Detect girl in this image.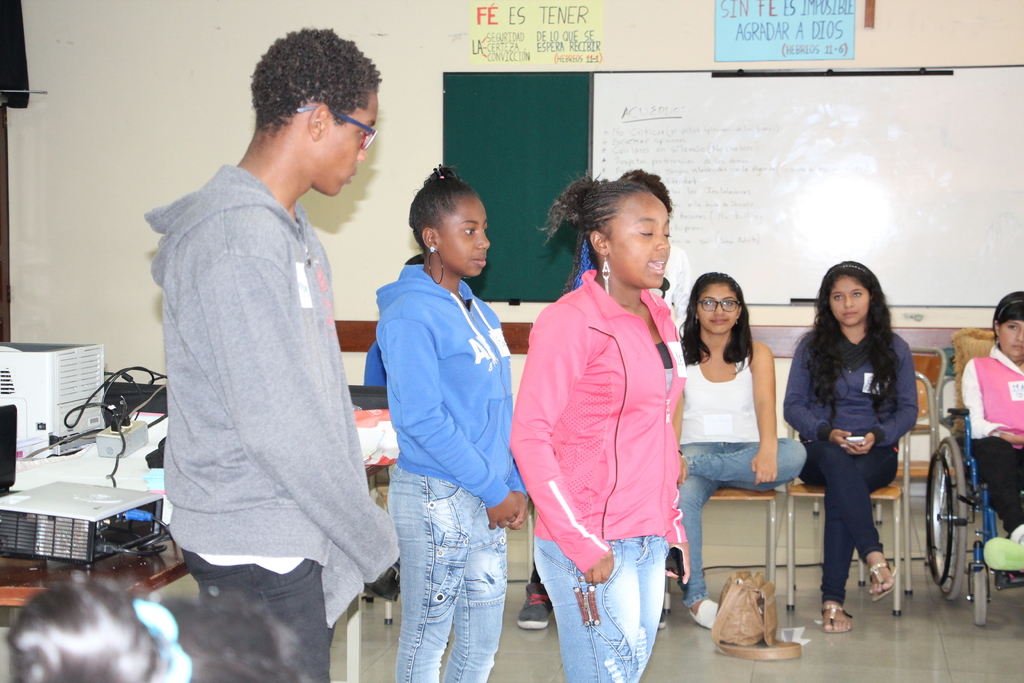
Detection: (left=504, top=170, right=685, bottom=682).
